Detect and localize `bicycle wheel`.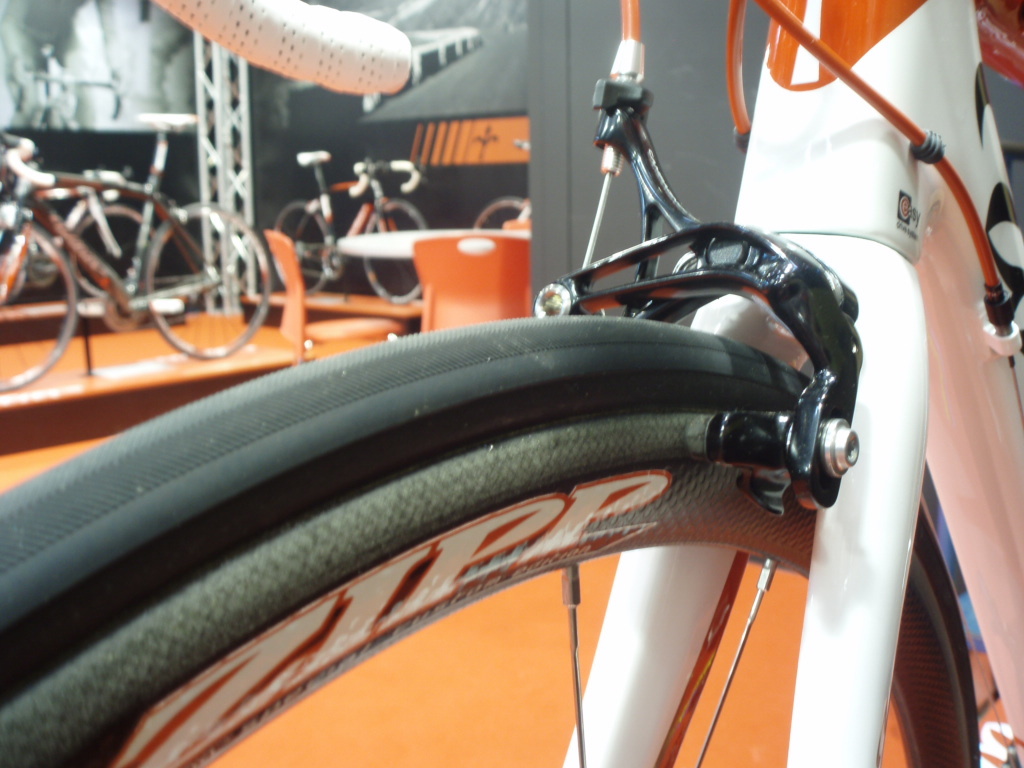
Localized at [left=0, top=222, right=80, bottom=393].
